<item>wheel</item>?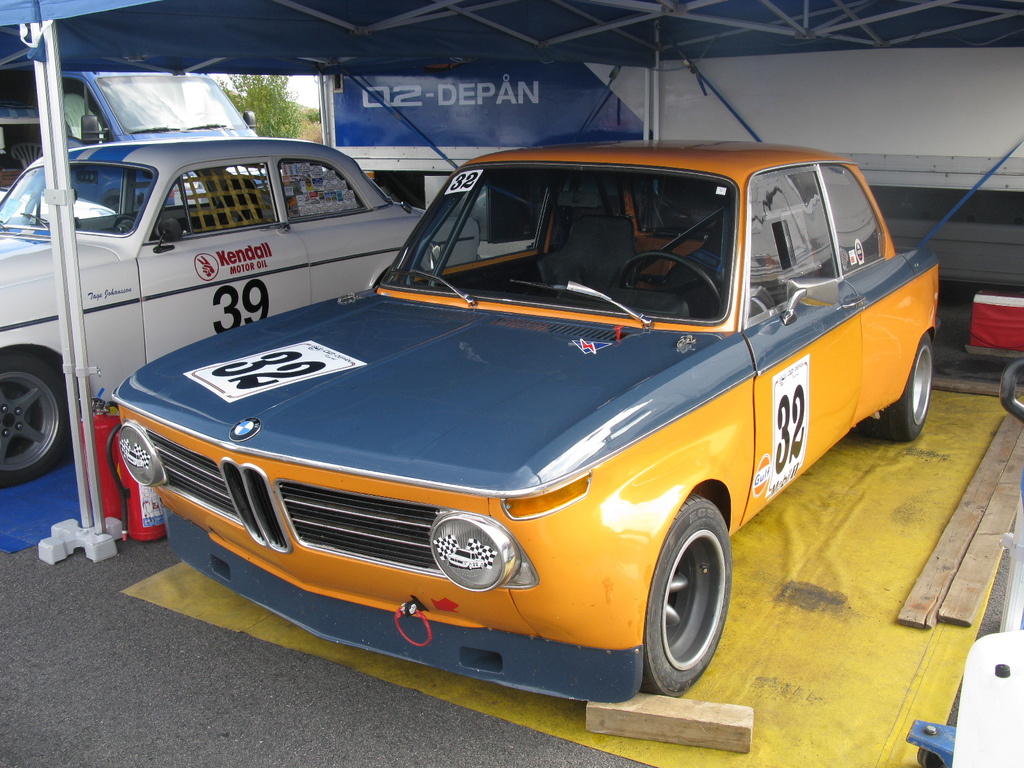
l=863, t=333, r=931, b=440
